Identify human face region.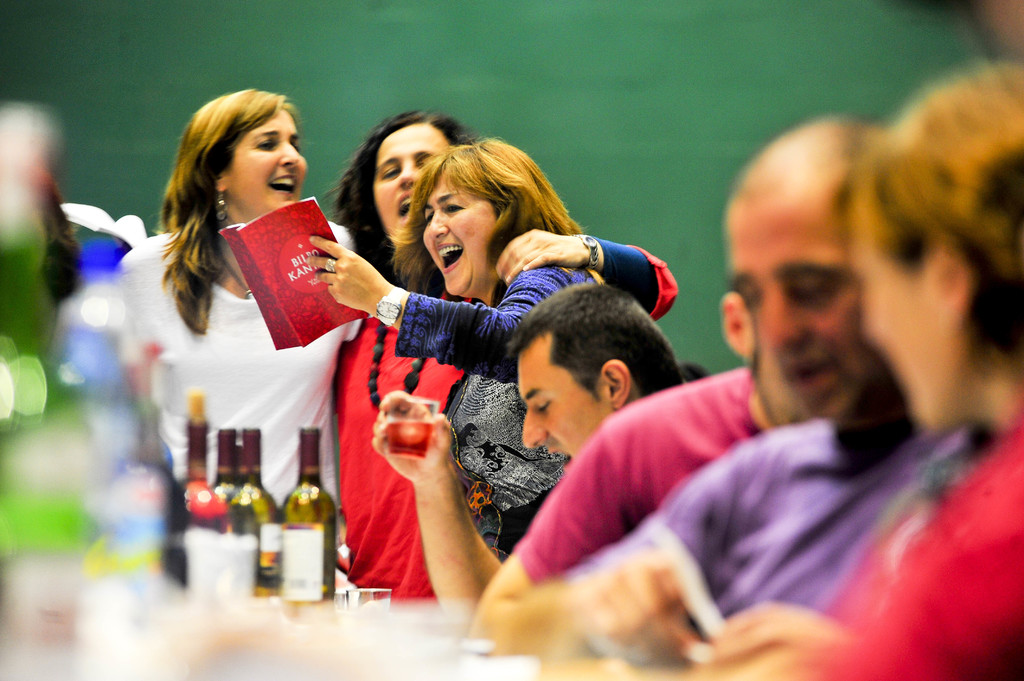
Region: (375, 122, 451, 244).
